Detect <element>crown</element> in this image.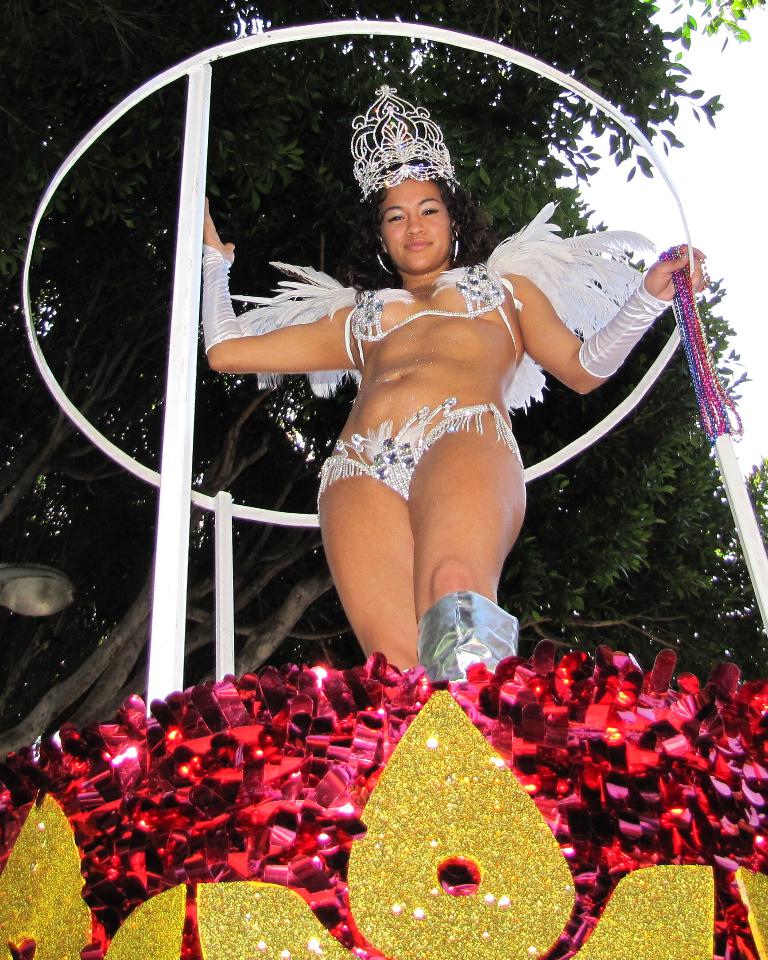
Detection: Rect(354, 83, 462, 203).
